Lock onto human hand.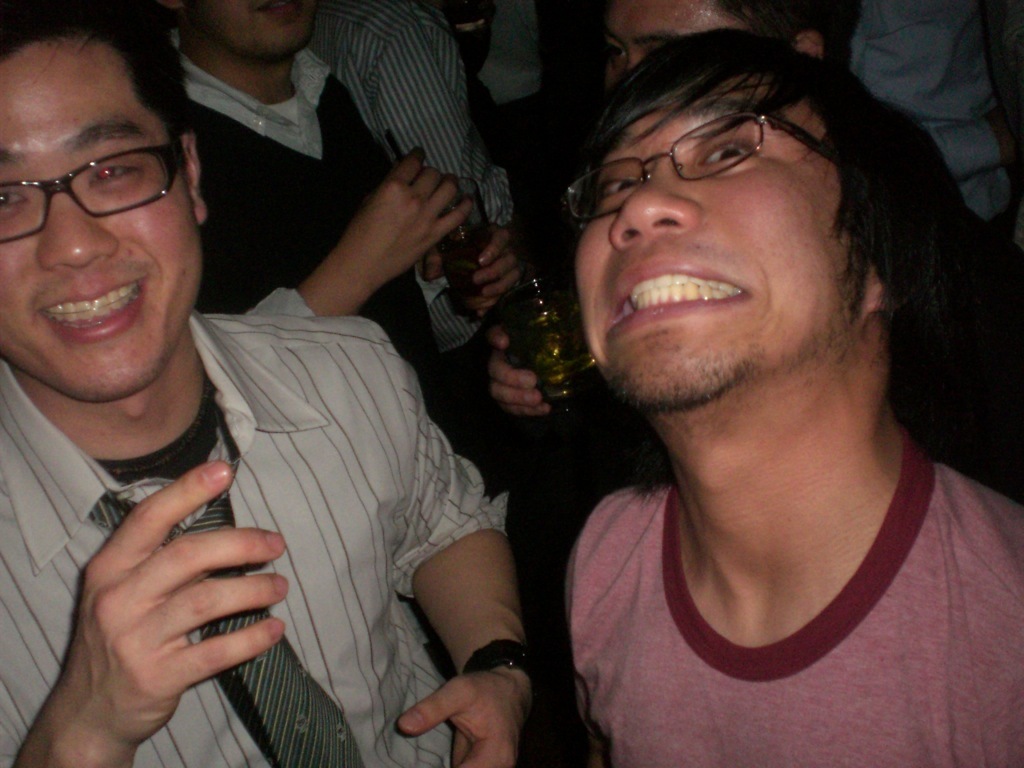
Locked: l=336, t=146, r=476, b=279.
